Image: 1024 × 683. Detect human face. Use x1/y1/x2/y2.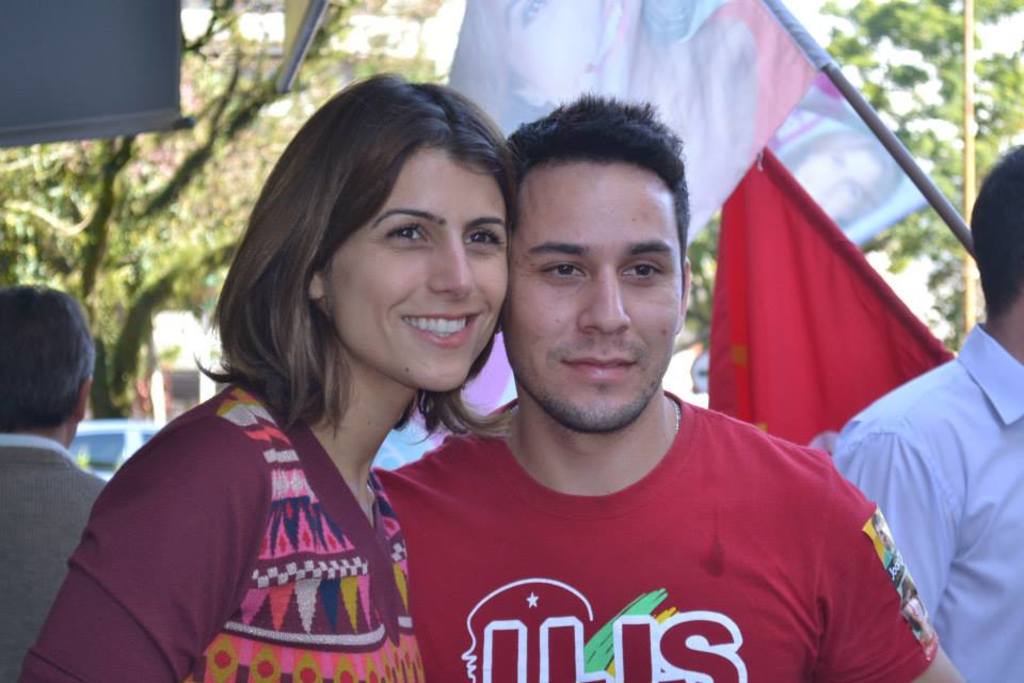
318/144/517/401.
